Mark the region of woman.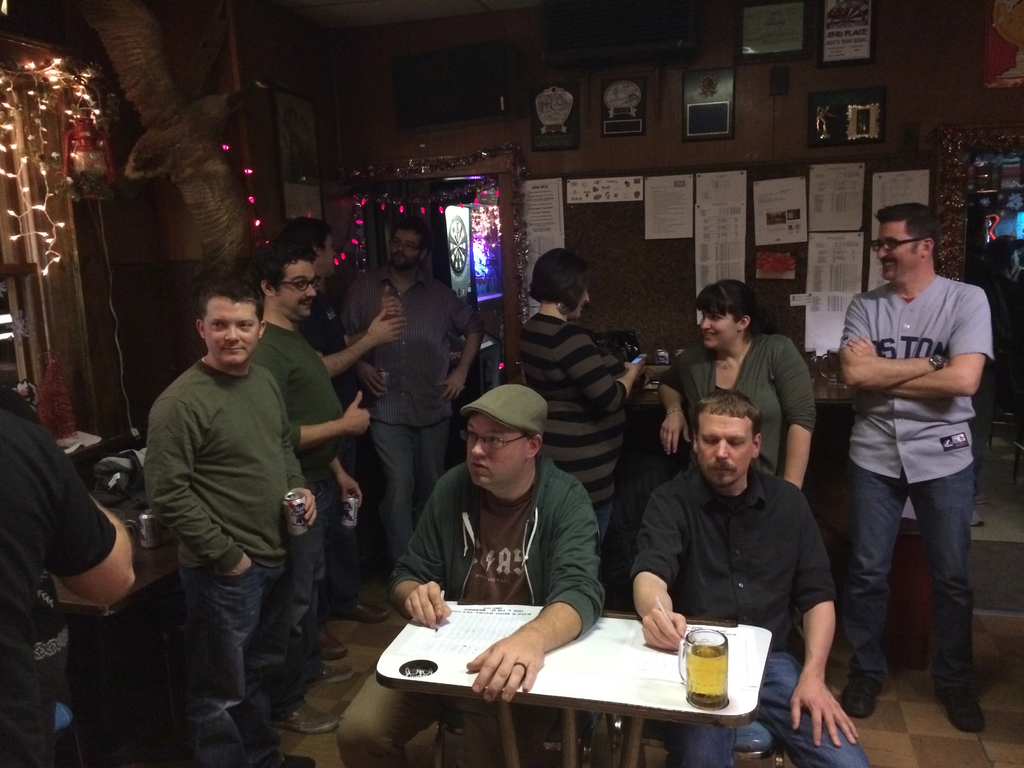
Region: {"x1": 696, "y1": 310, "x2": 827, "y2": 513}.
